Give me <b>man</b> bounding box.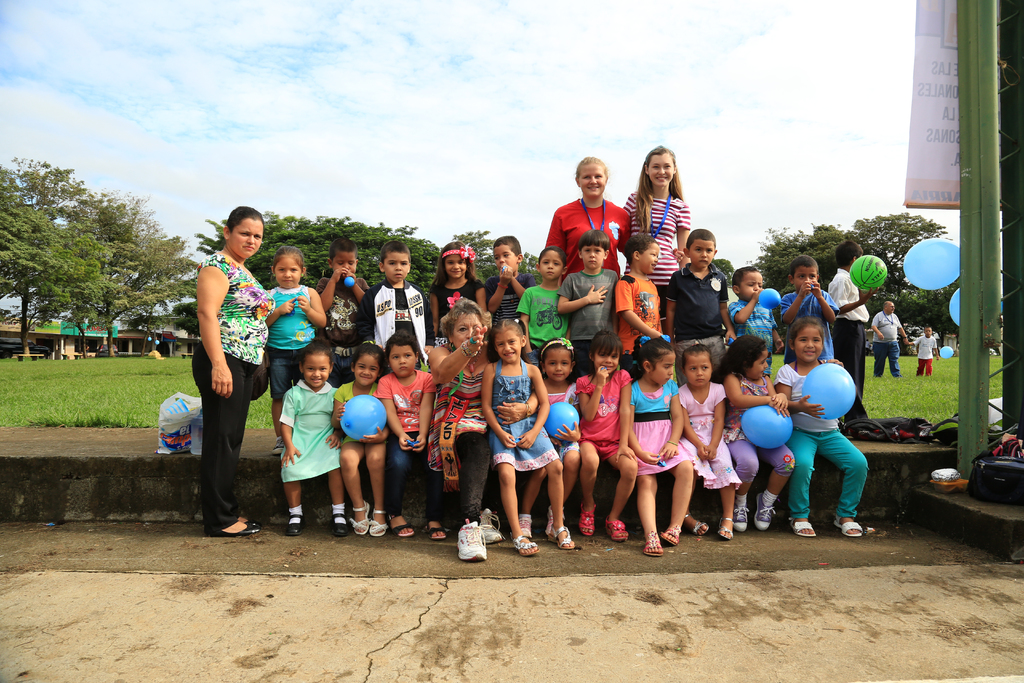
[869,297,911,378].
